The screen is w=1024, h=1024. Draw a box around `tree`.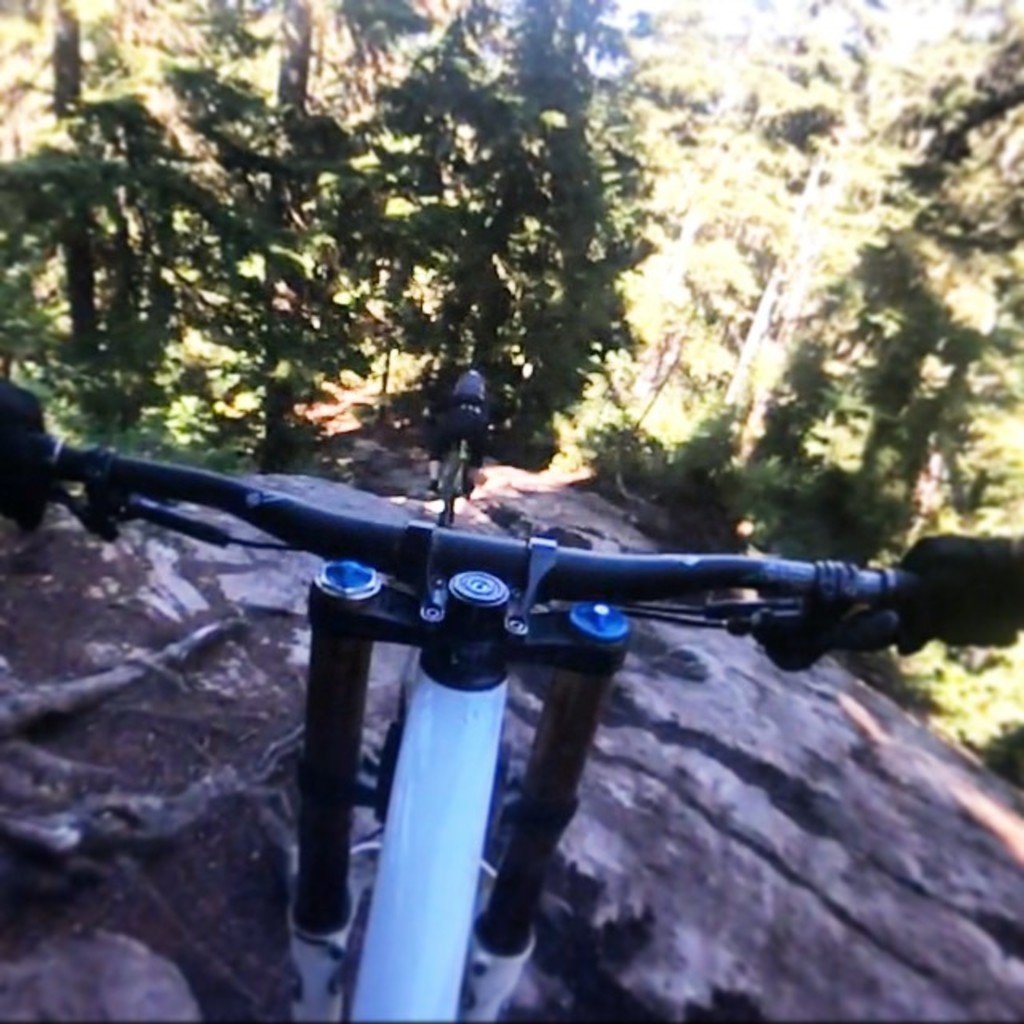
<bbox>325, 0, 677, 467</bbox>.
